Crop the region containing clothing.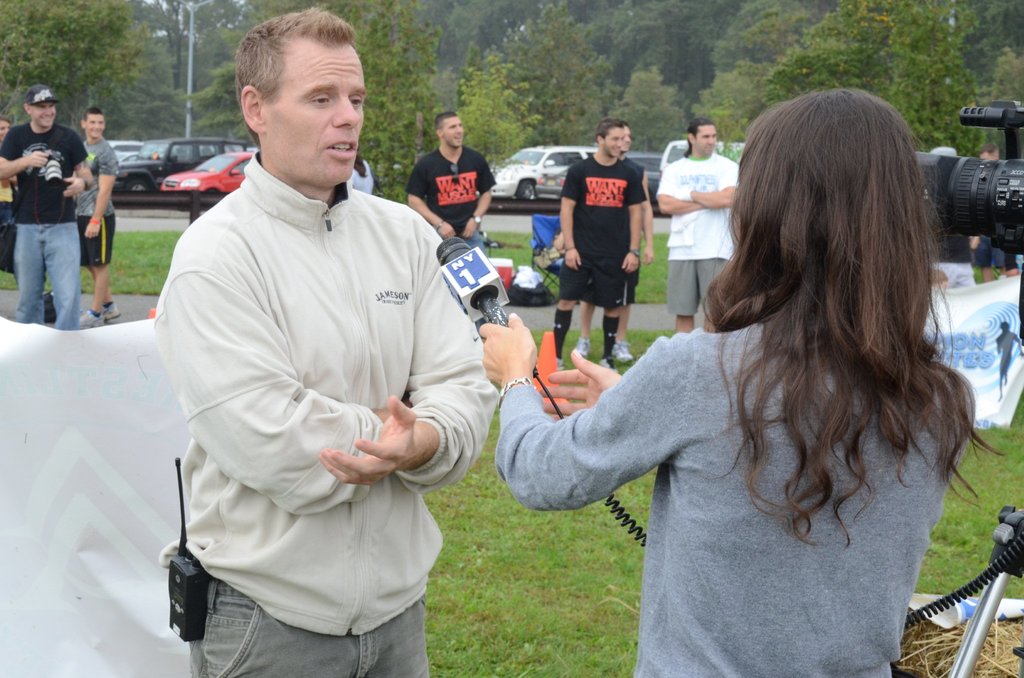
Crop region: [left=147, top=116, right=486, bottom=646].
